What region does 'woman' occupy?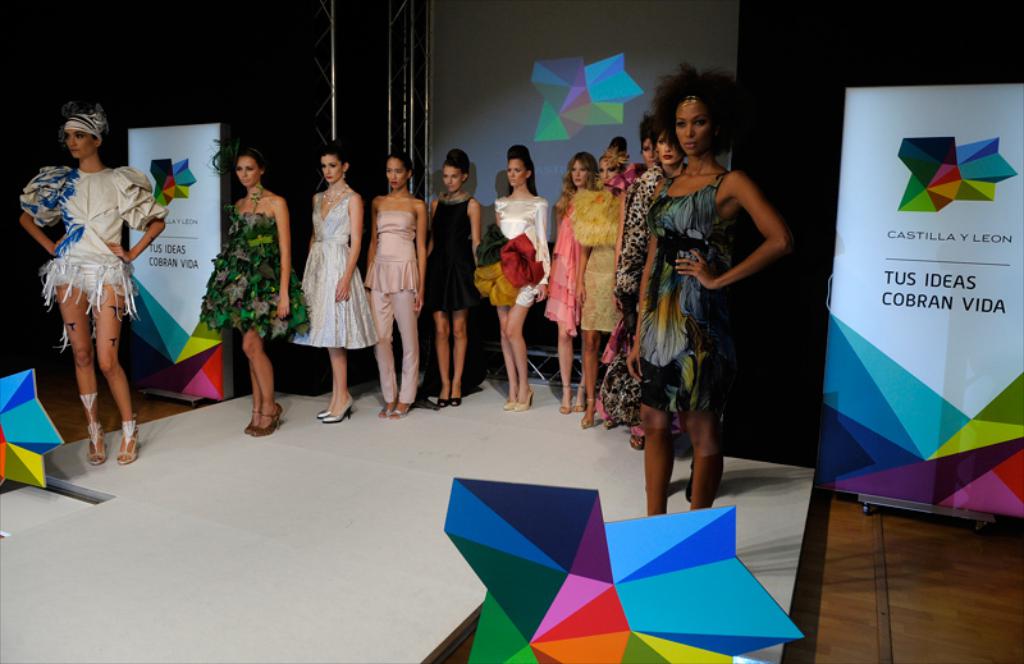
[x1=617, y1=114, x2=681, y2=448].
